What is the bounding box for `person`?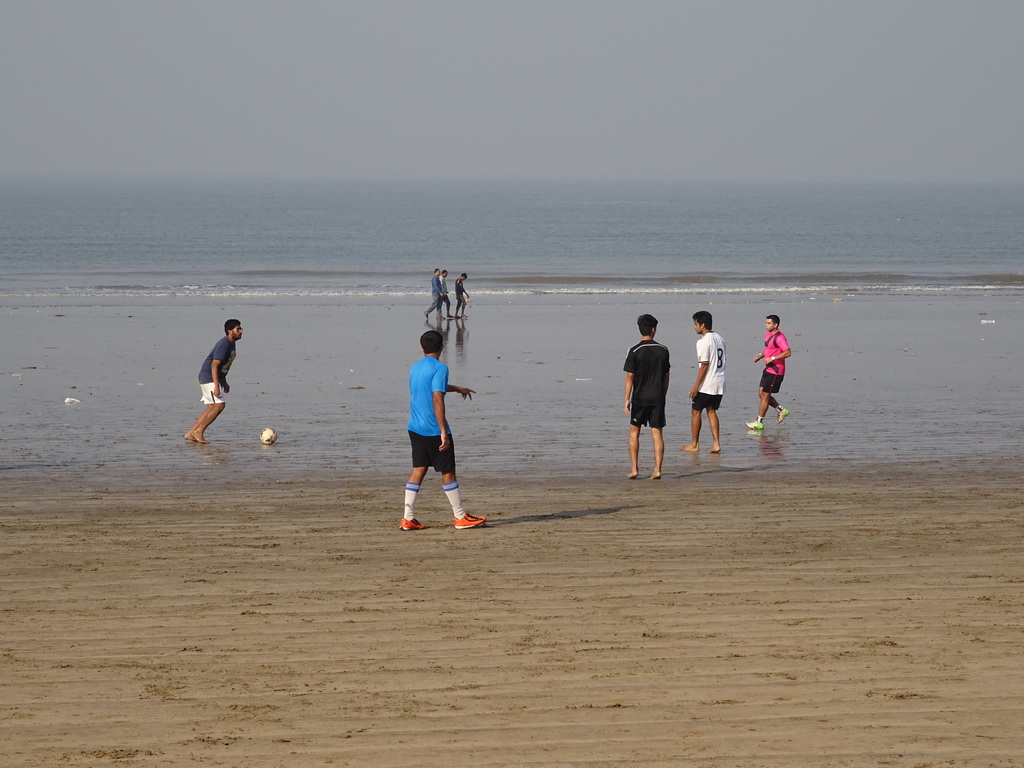
l=184, t=319, r=242, b=442.
